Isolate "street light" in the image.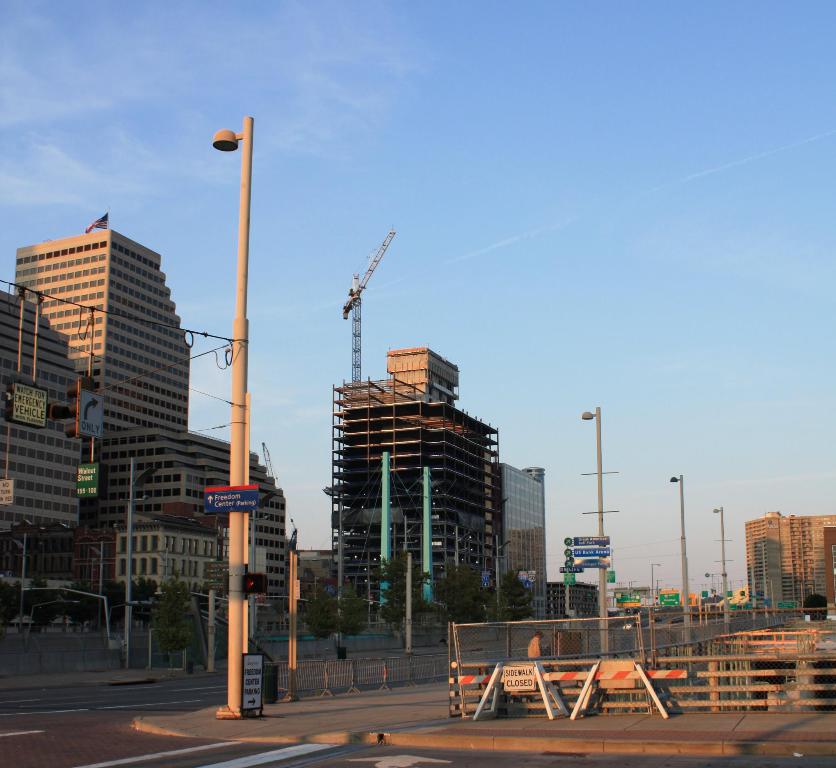
Isolated region: 648,561,665,607.
